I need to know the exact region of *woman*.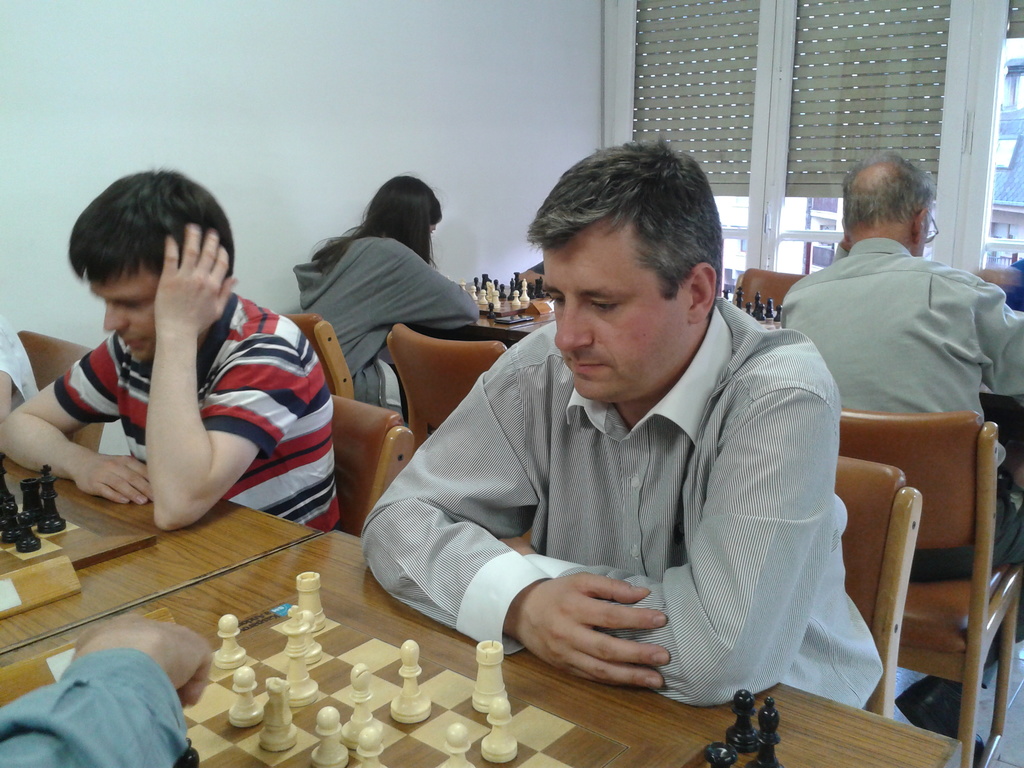
Region: l=266, t=172, r=478, b=435.
